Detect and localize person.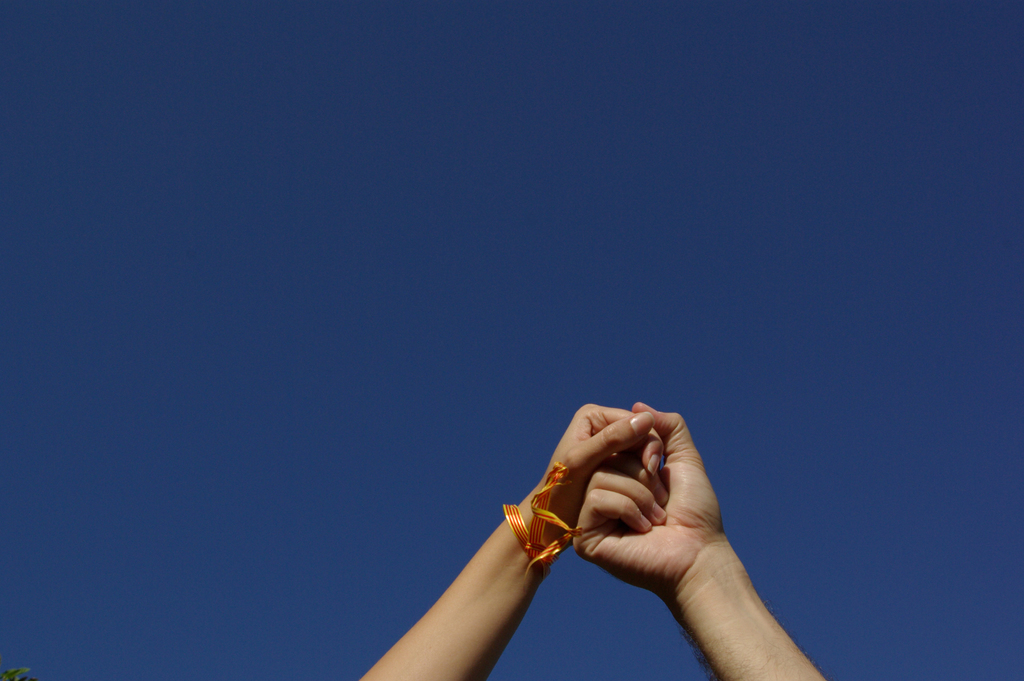
Localized at select_region(361, 397, 822, 680).
